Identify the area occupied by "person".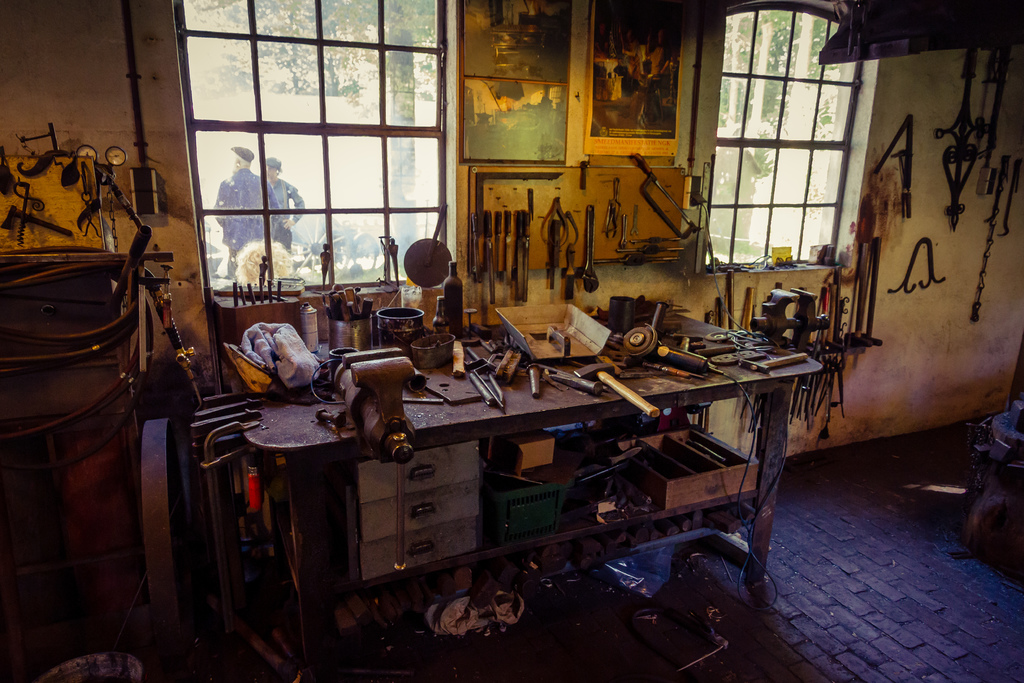
Area: region(256, 156, 307, 260).
